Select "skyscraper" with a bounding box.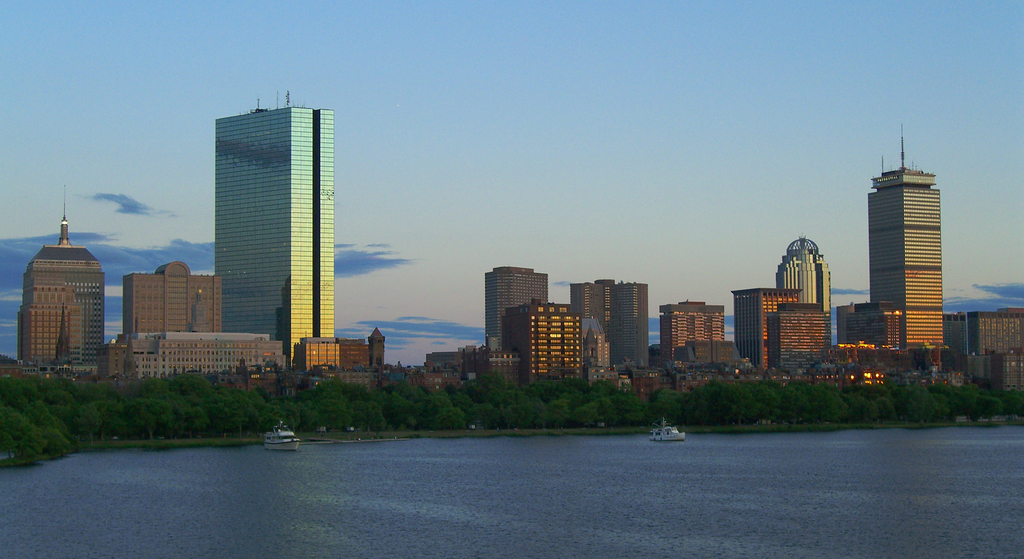
658:299:729:365.
